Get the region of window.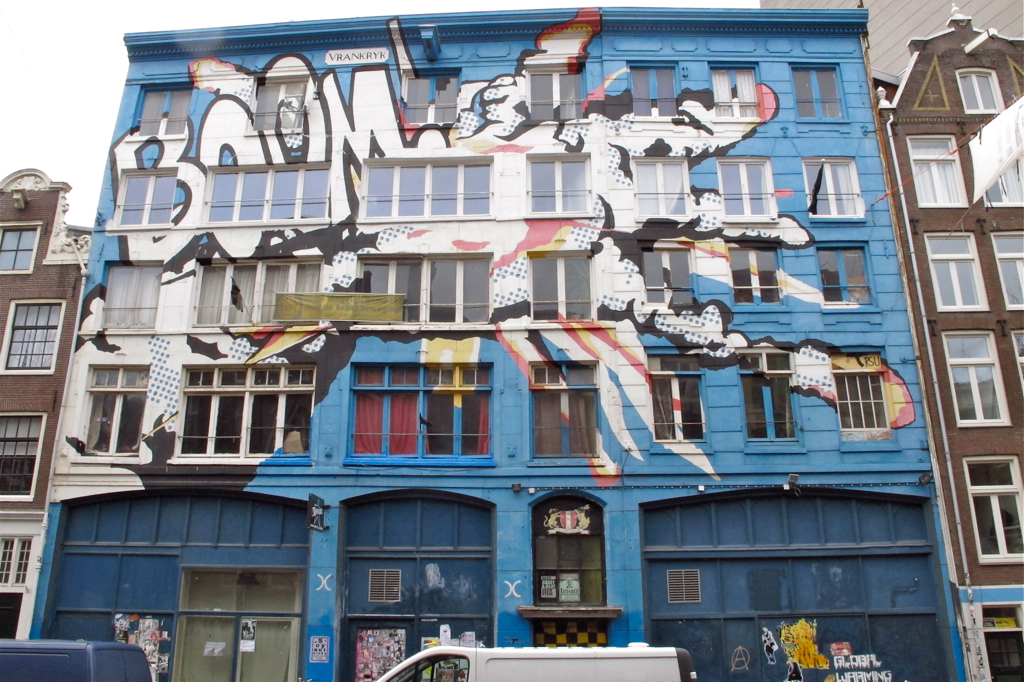
<bbox>0, 224, 37, 278</bbox>.
